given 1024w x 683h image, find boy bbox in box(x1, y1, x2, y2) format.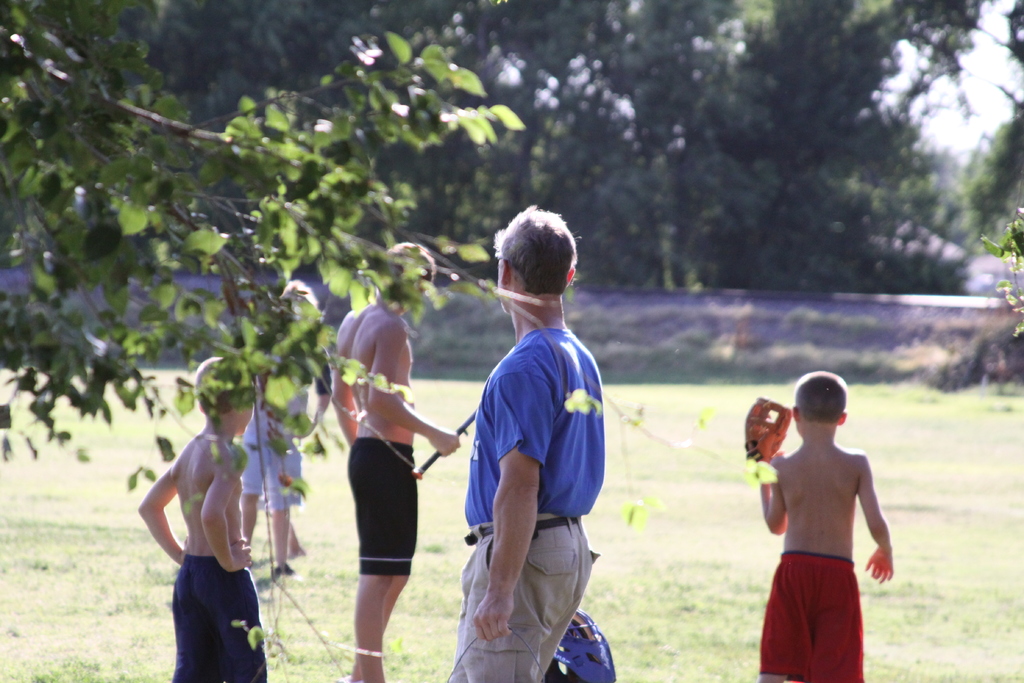
box(140, 352, 279, 682).
